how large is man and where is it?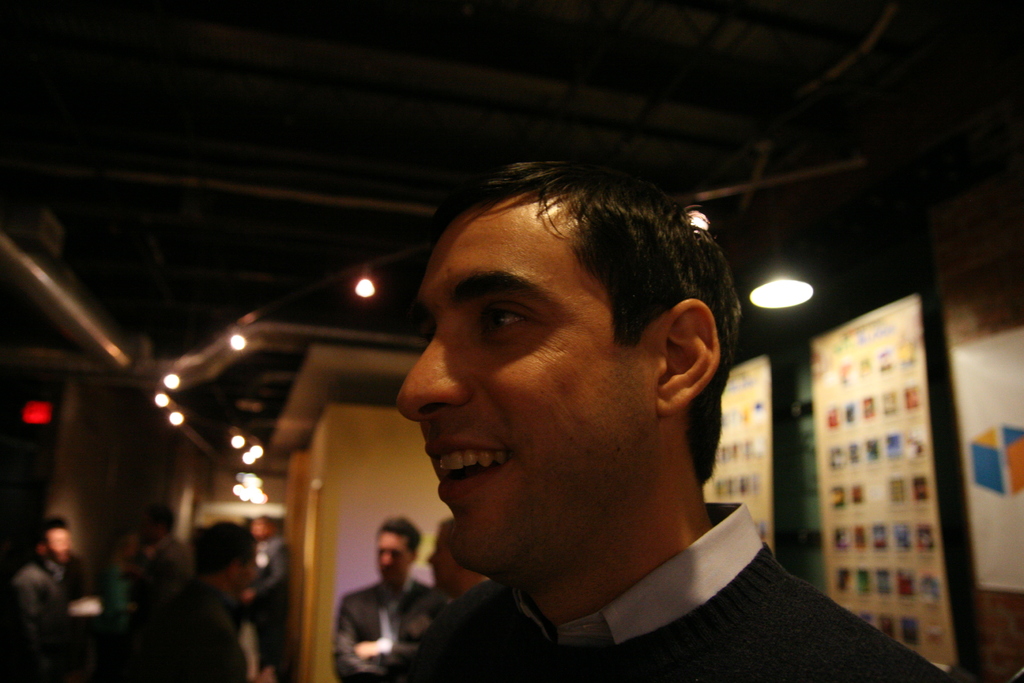
Bounding box: rect(312, 160, 884, 682).
